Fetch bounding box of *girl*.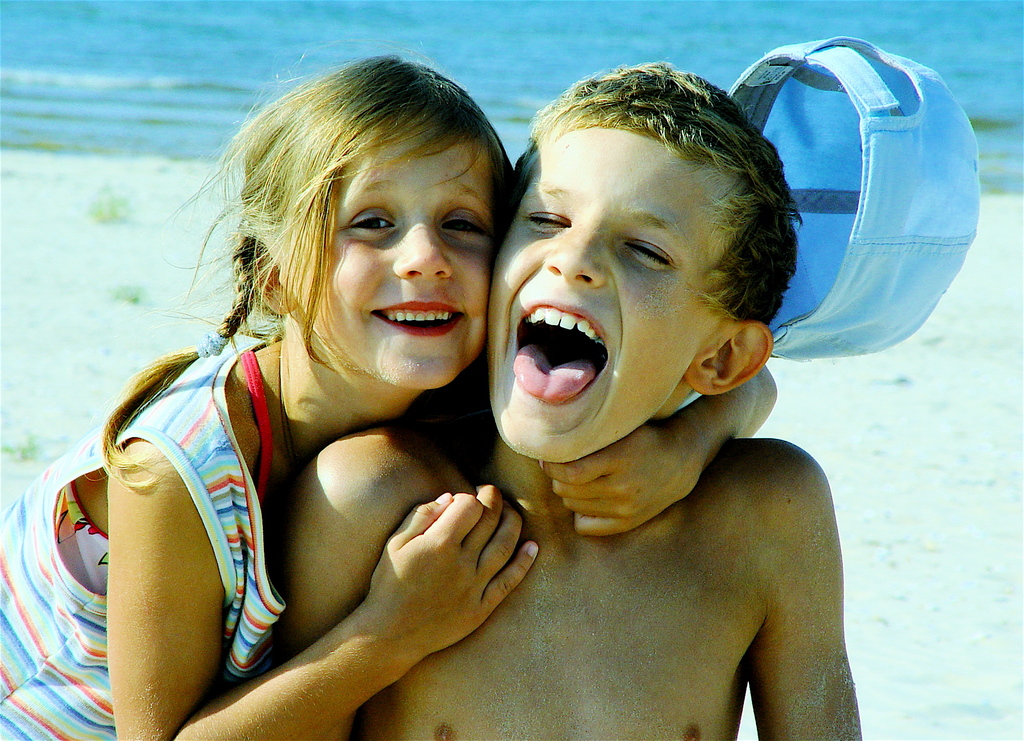
Bbox: 0,42,781,740.
